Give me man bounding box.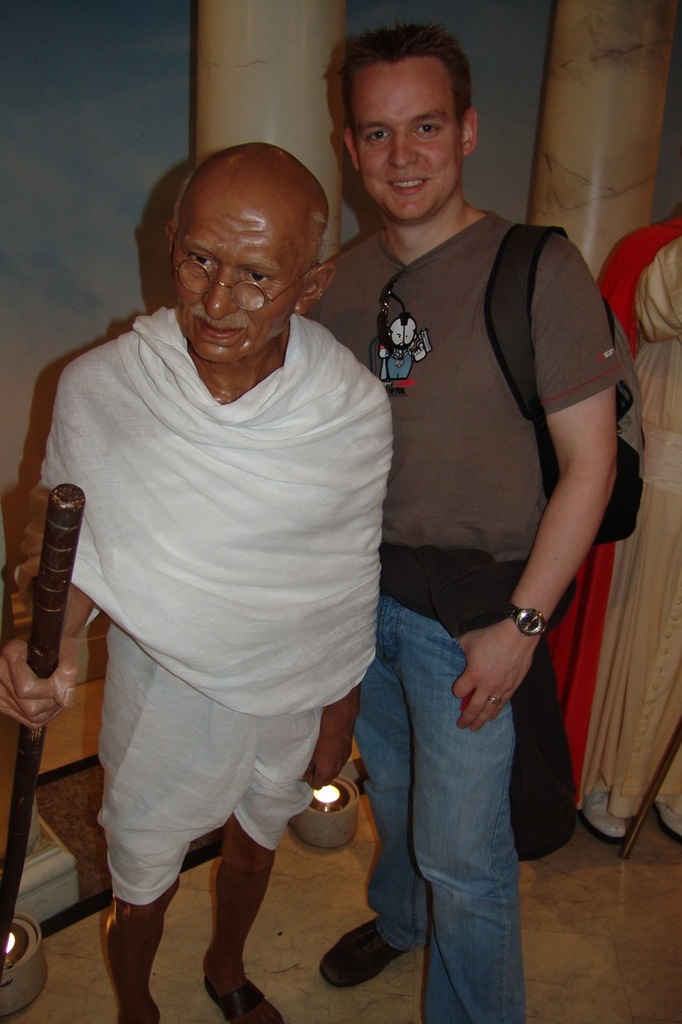
x1=307 y1=27 x2=625 y2=1023.
